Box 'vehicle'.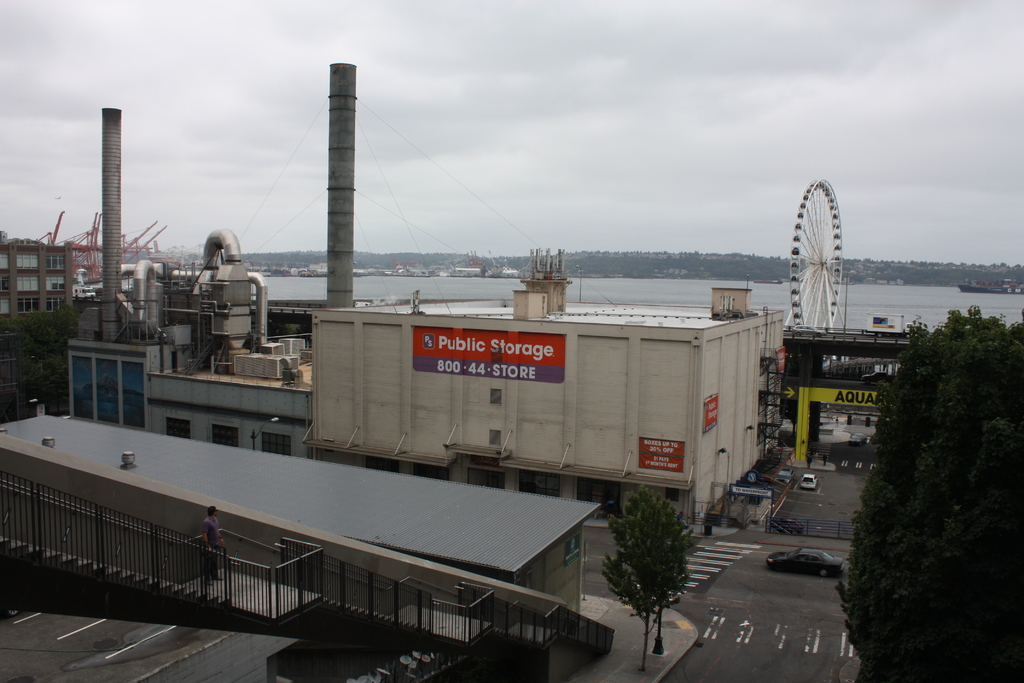
{"left": 799, "top": 468, "right": 819, "bottom": 493}.
